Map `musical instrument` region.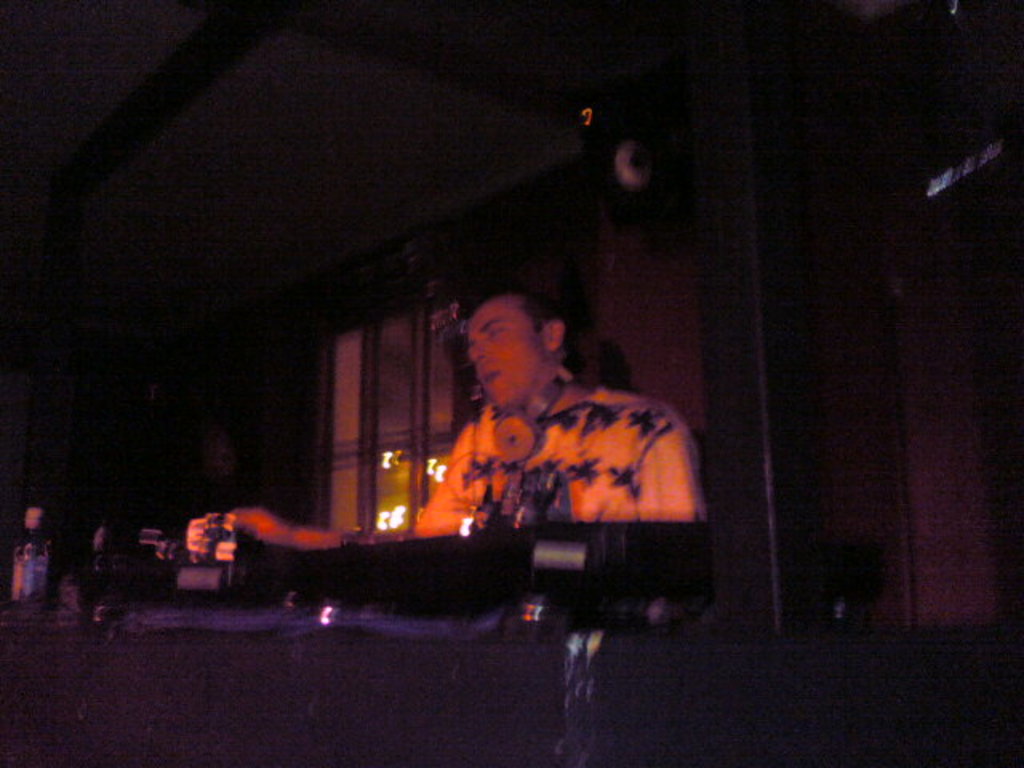
Mapped to 115/506/722/610.
